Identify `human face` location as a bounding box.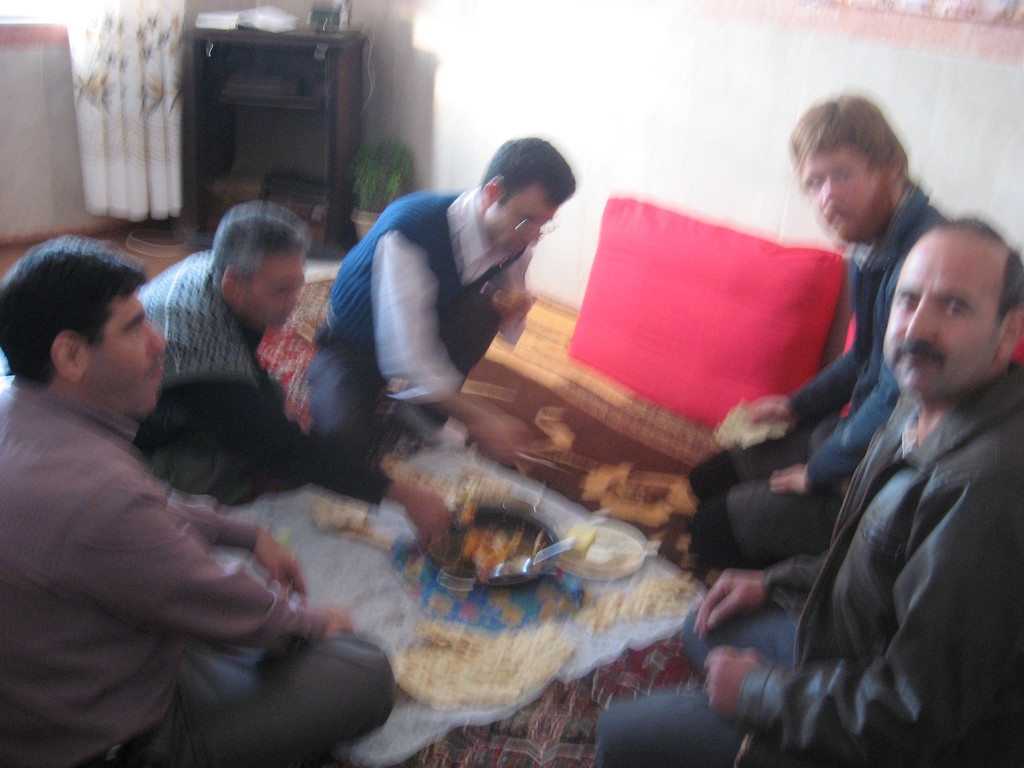
[791, 137, 883, 253].
